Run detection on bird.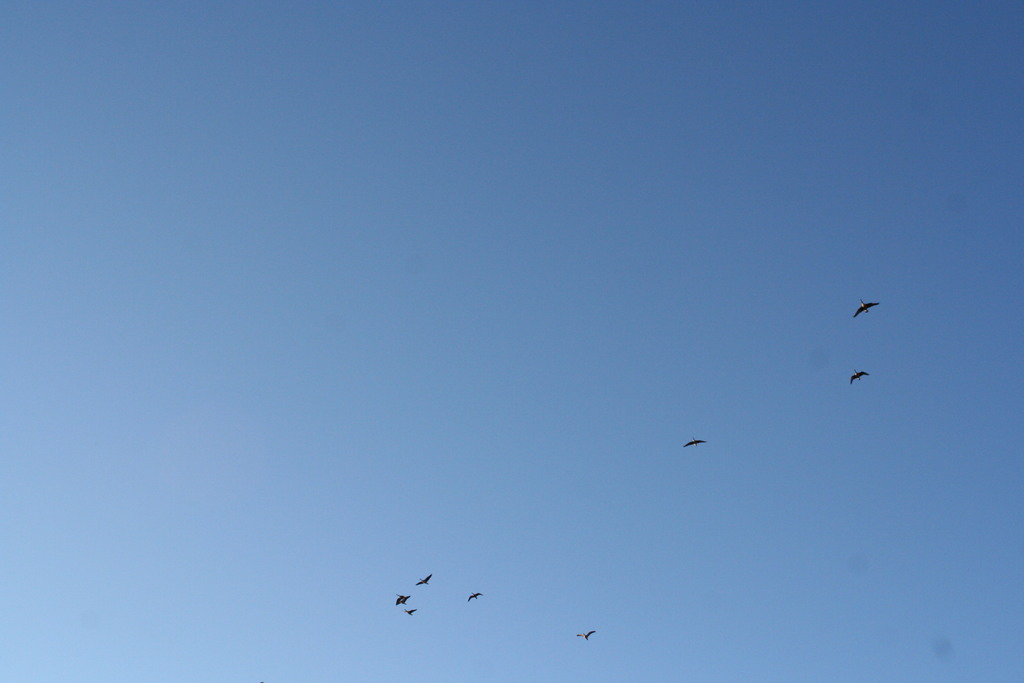
Result: x1=678, y1=431, x2=705, y2=450.
